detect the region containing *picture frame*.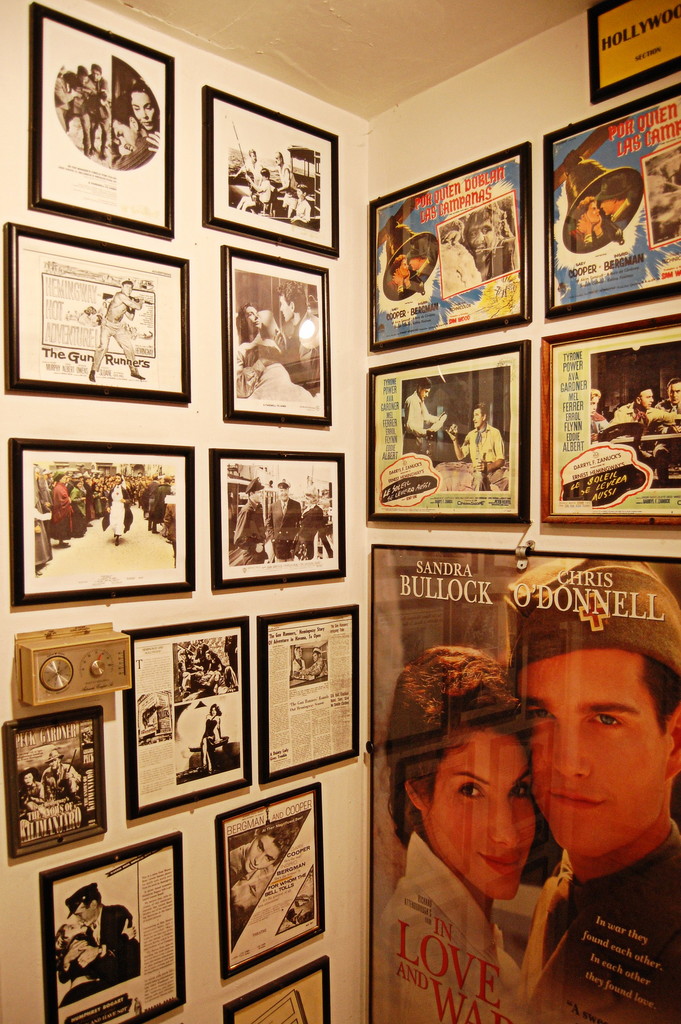
BBox(364, 157, 541, 353).
